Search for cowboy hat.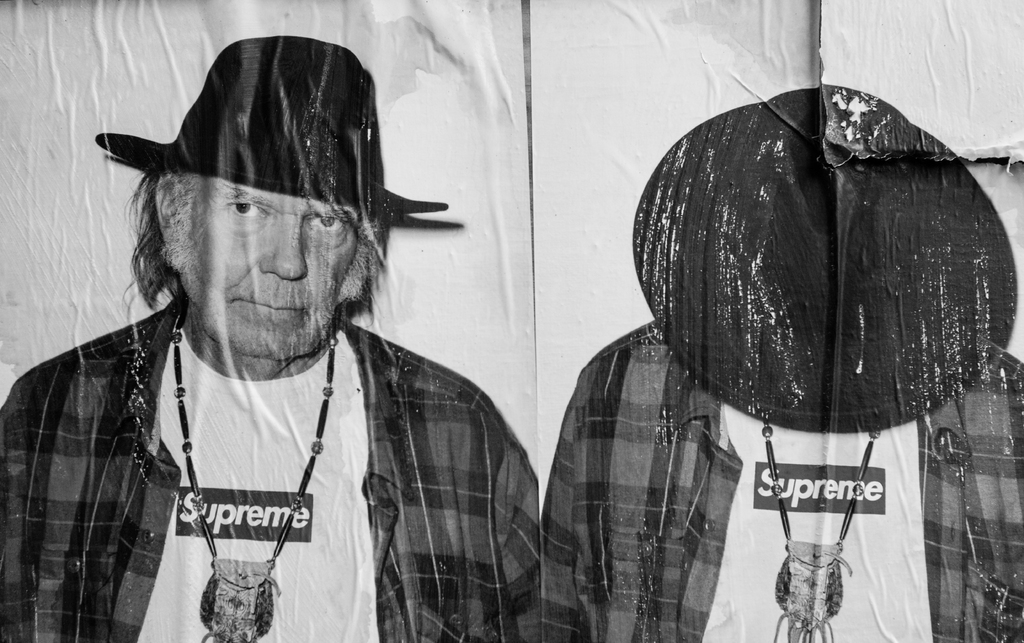
Found at [95, 42, 451, 214].
